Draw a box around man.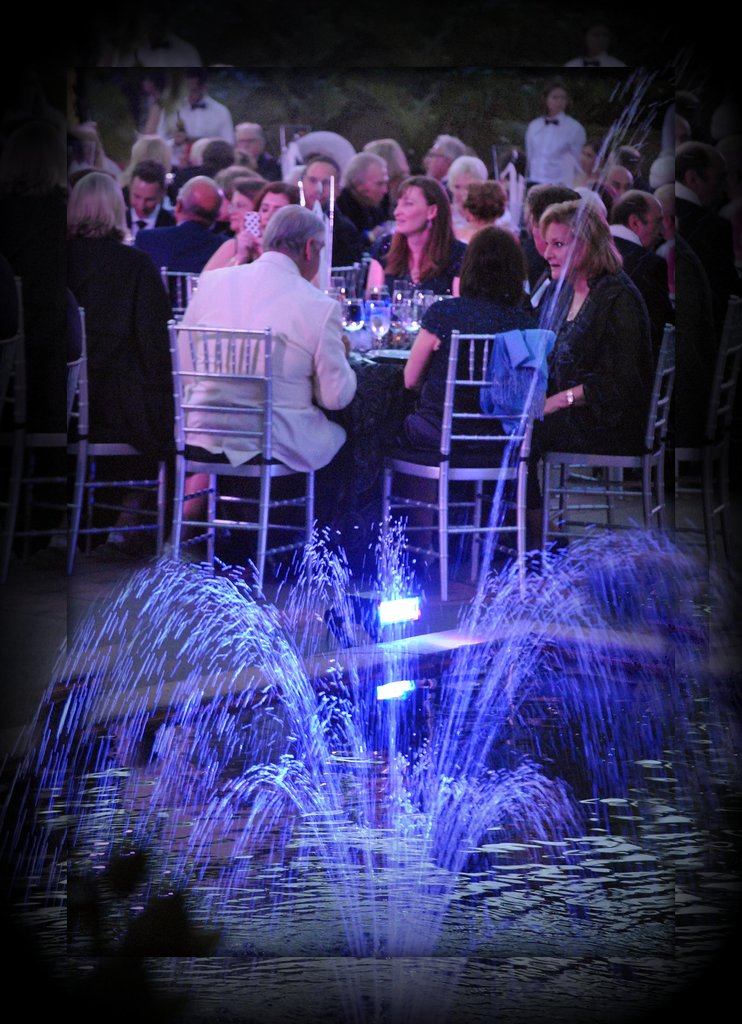
bbox=[176, 207, 373, 545].
